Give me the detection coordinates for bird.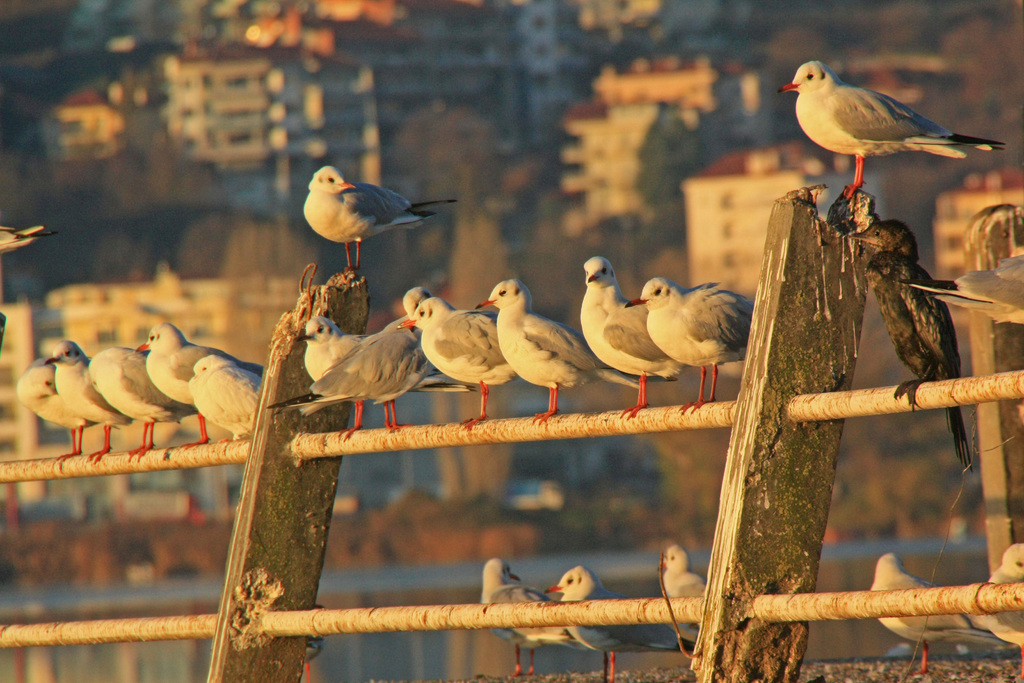
[870,554,996,677].
